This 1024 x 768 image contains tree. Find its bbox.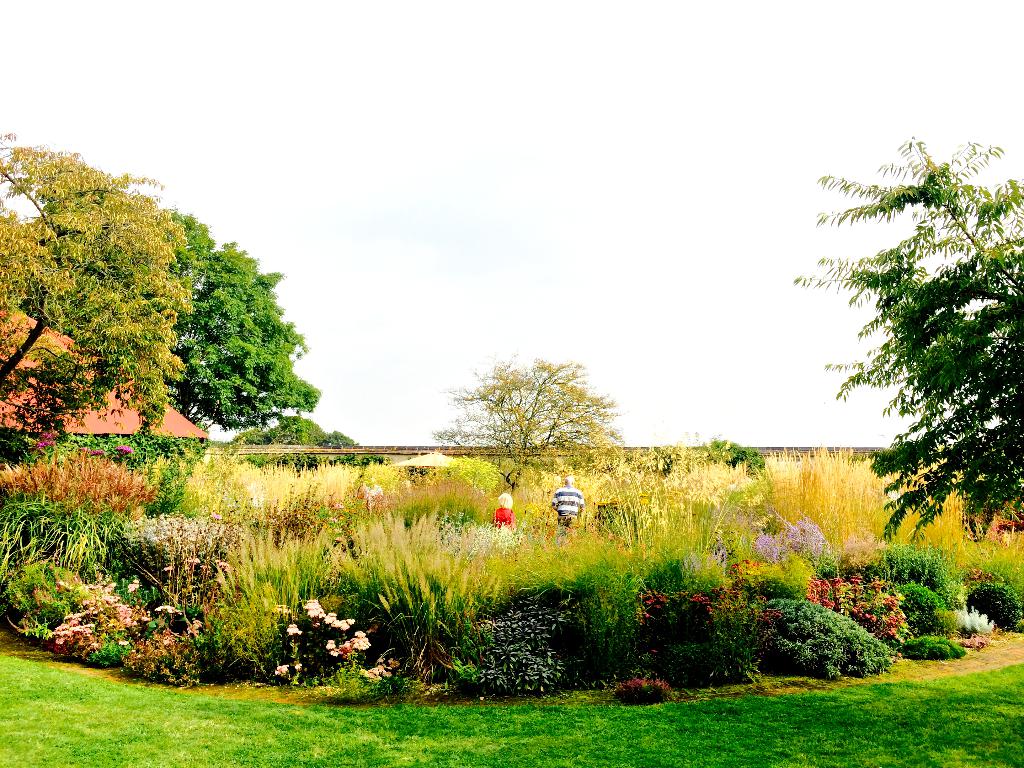
{"x1": 433, "y1": 349, "x2": 632, "y2": 495}.
